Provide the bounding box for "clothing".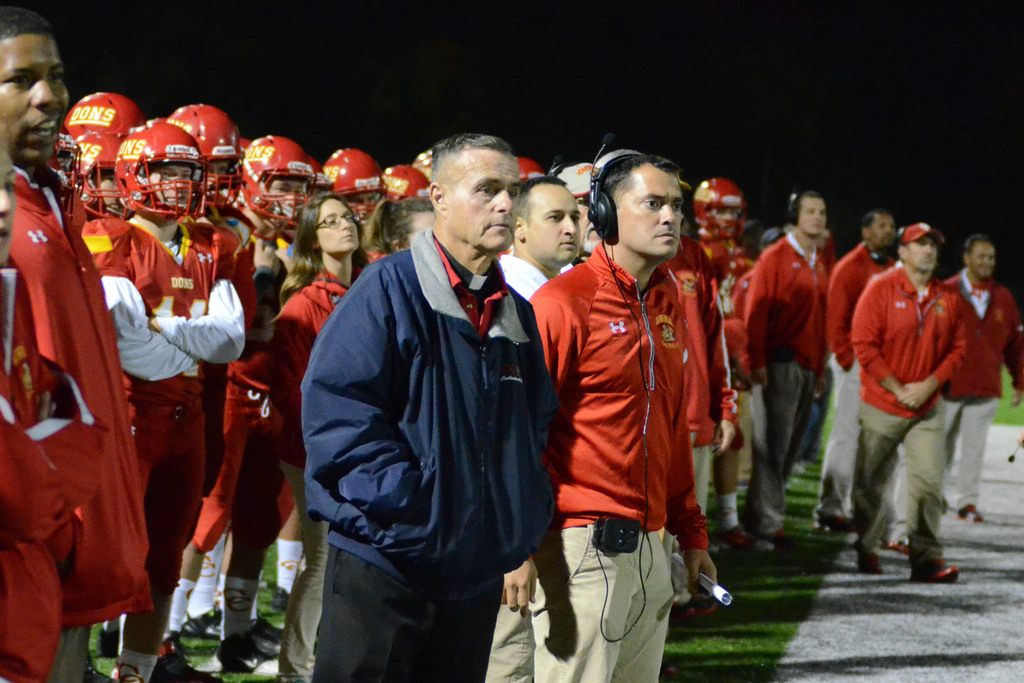
box=[0, 328, 95, 682].
